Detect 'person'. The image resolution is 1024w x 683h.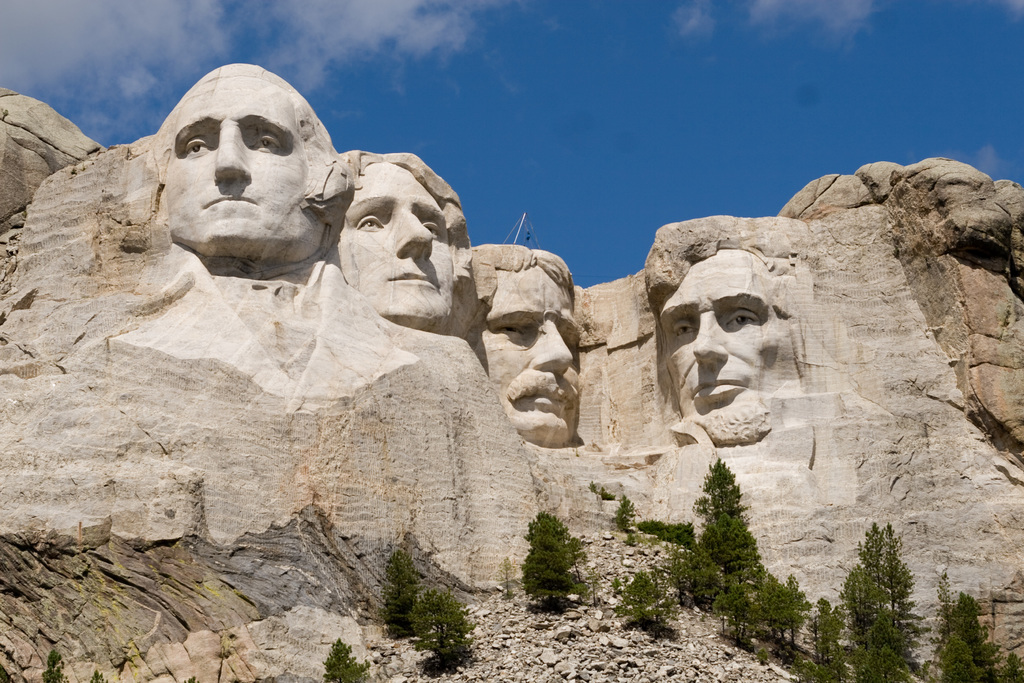
rect(467, 242, 590, 449).
